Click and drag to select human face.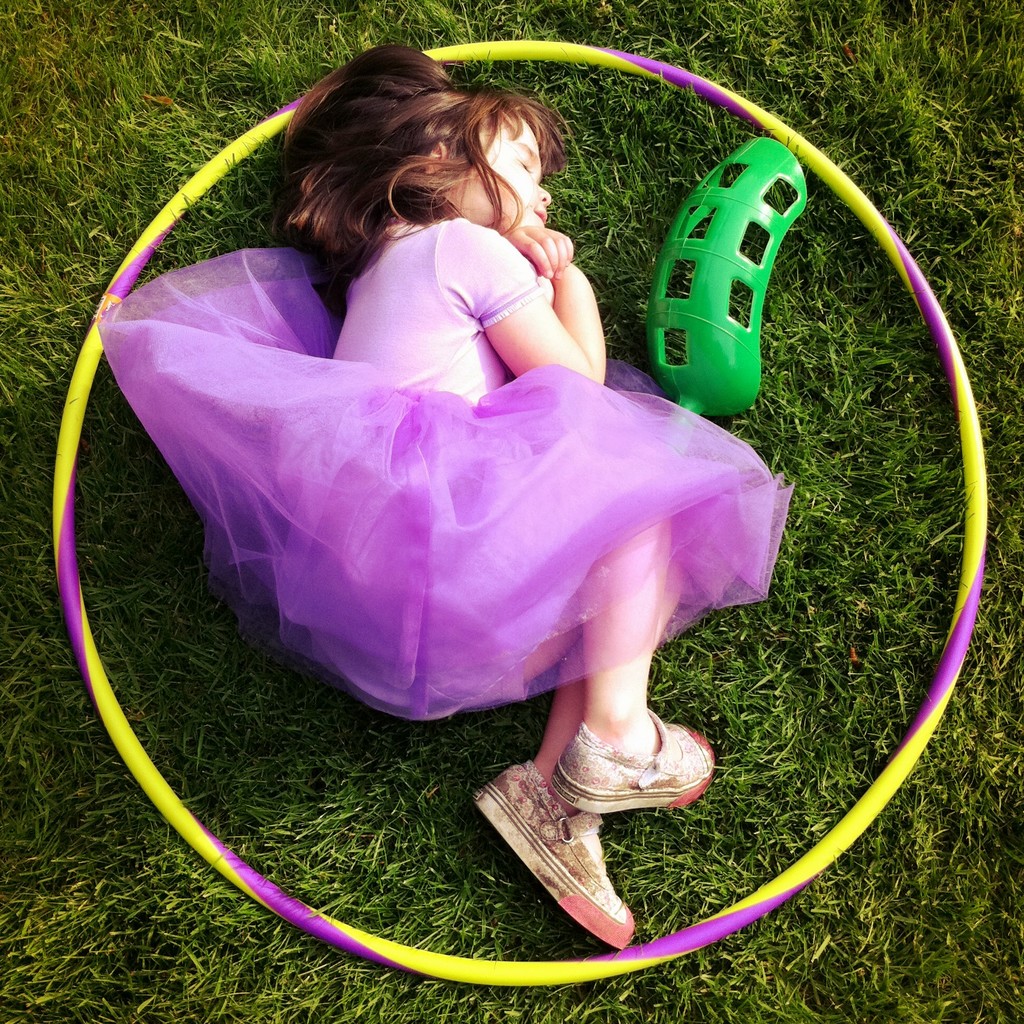
Selection: bbox(438, 108, 550, 221).
